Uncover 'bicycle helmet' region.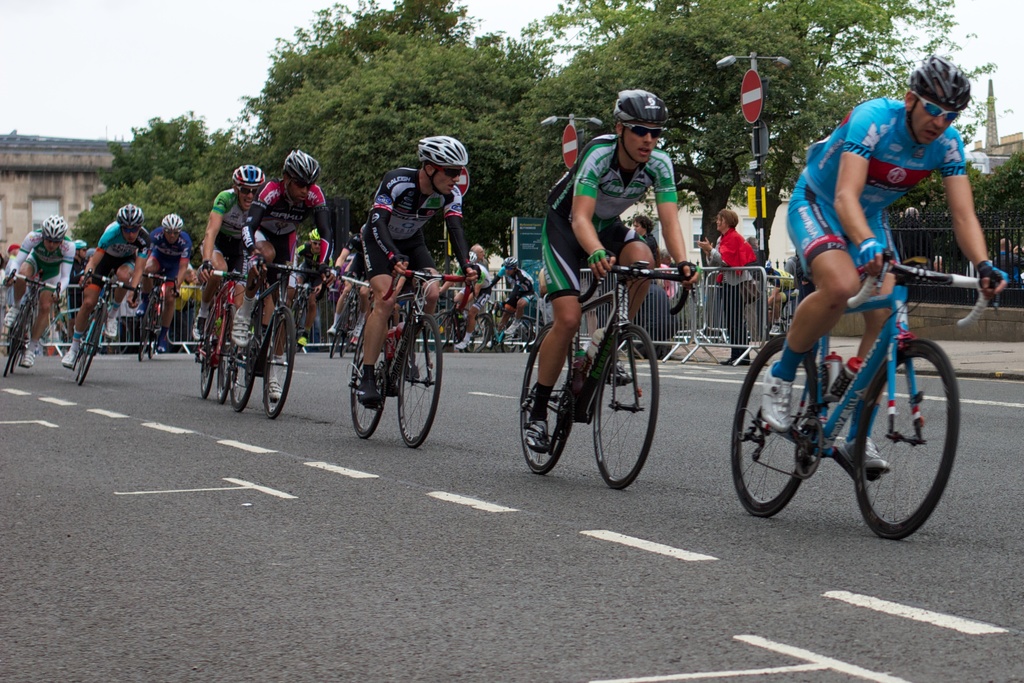
Uncovered: l=283, t=147, r=317, b=180.
